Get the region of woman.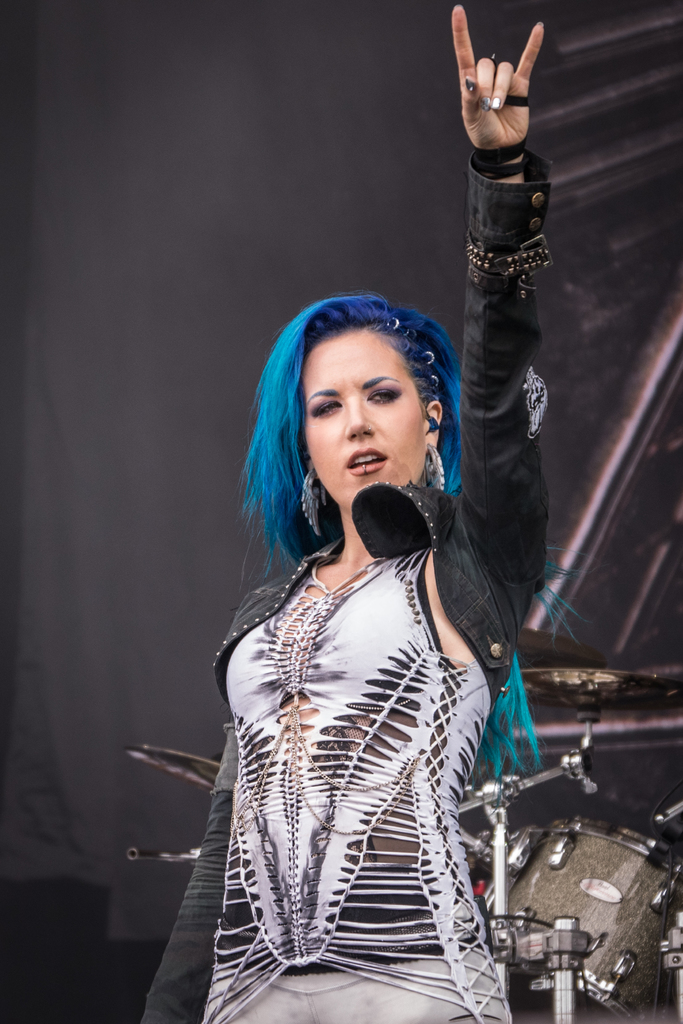
<box>141,0,552,1023</box>.
